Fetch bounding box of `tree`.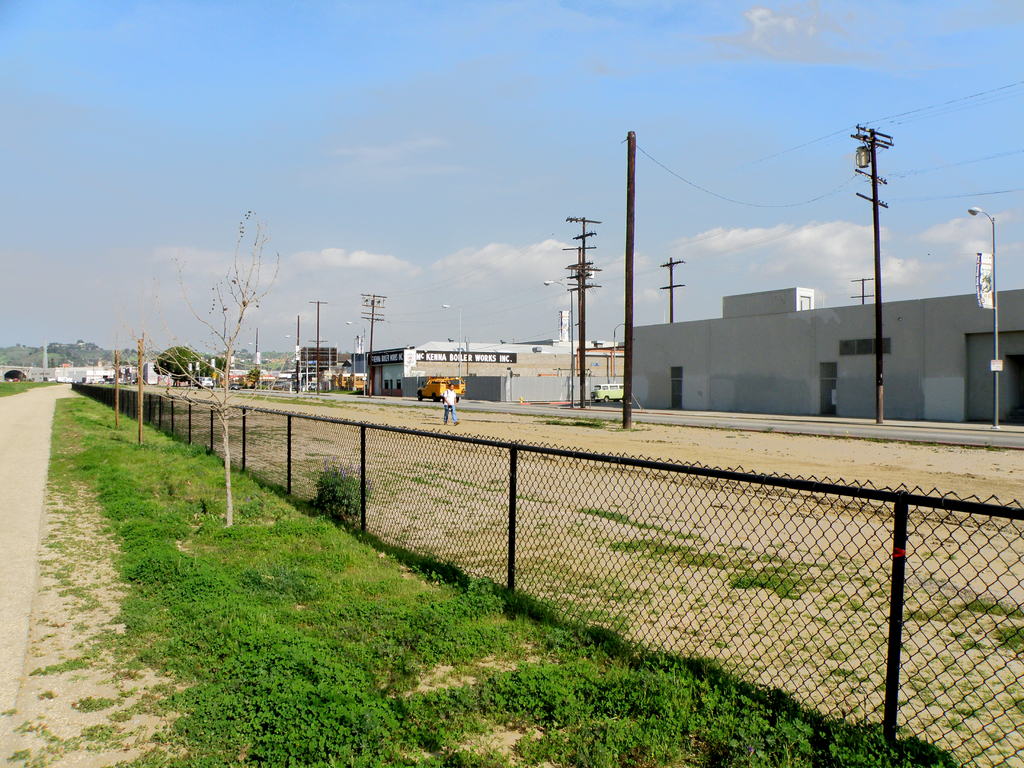
Bbox: 157:348:197:383.
